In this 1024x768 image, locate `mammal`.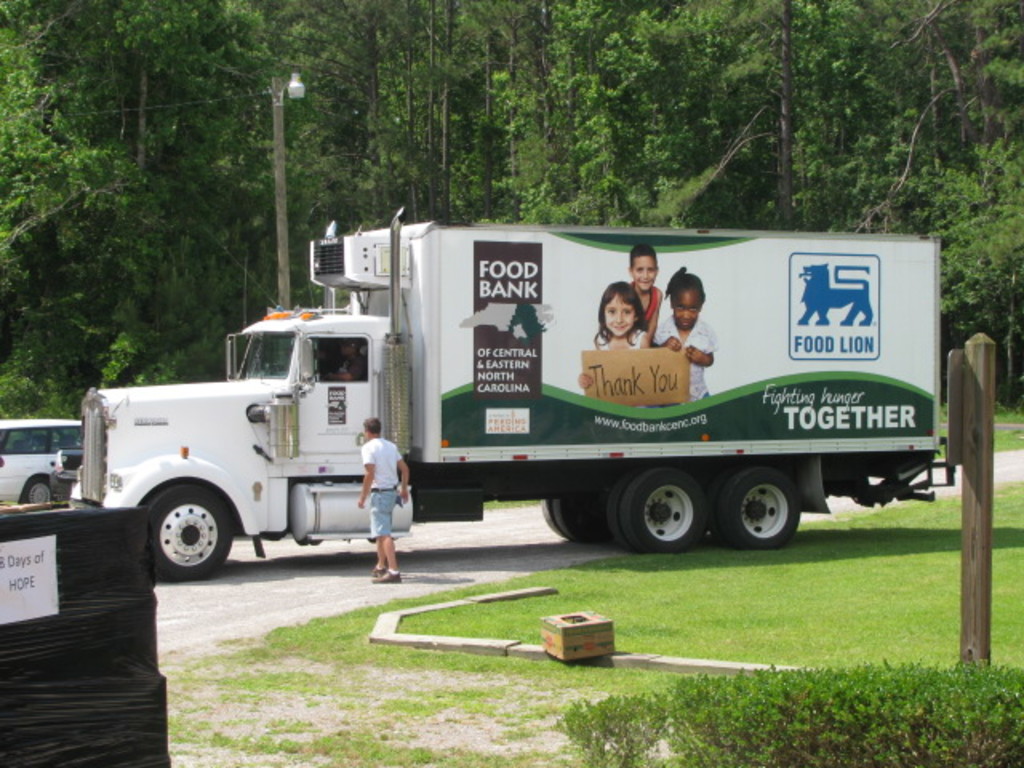
Bounding box: (left=798, top=259, right=872, bottom=326).
